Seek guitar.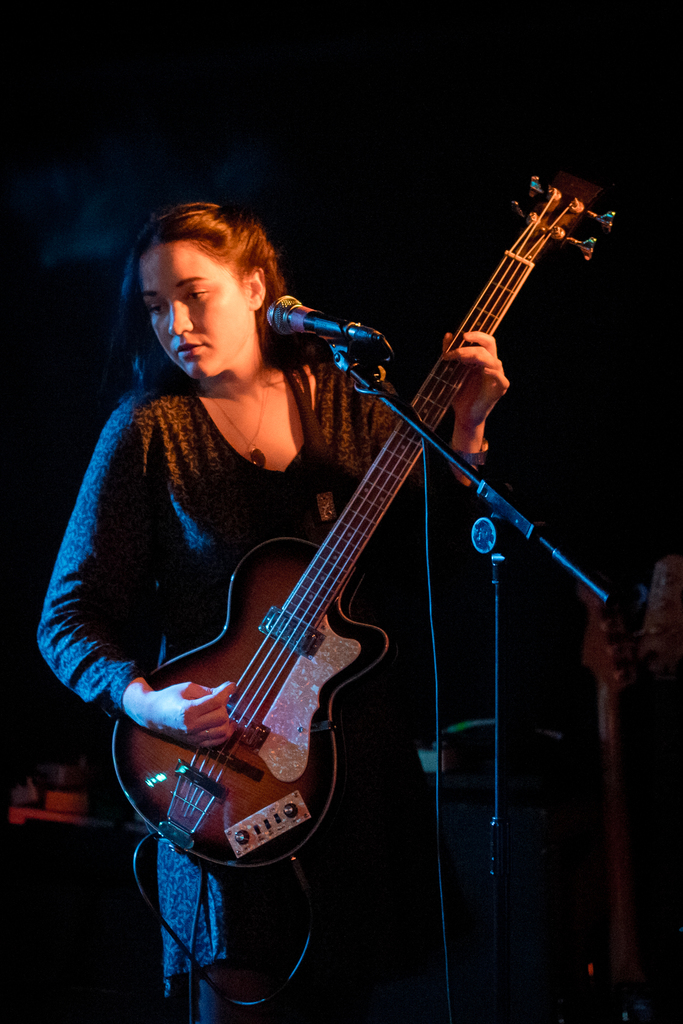
bbox(80, 215, 615, 930).
